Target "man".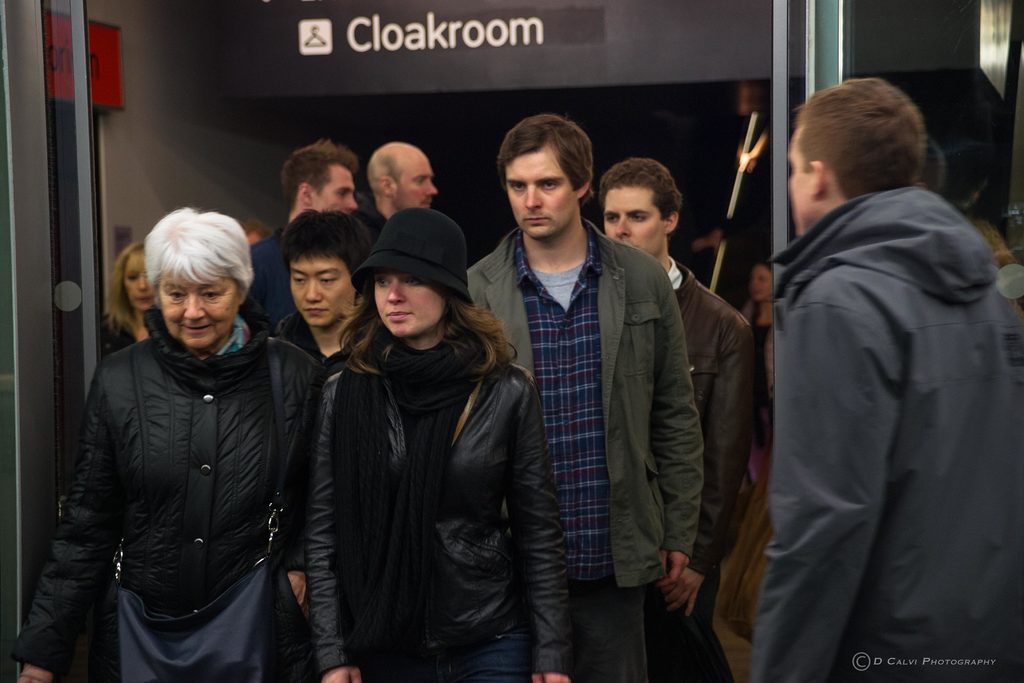
Target region: [278,202,370,388].
